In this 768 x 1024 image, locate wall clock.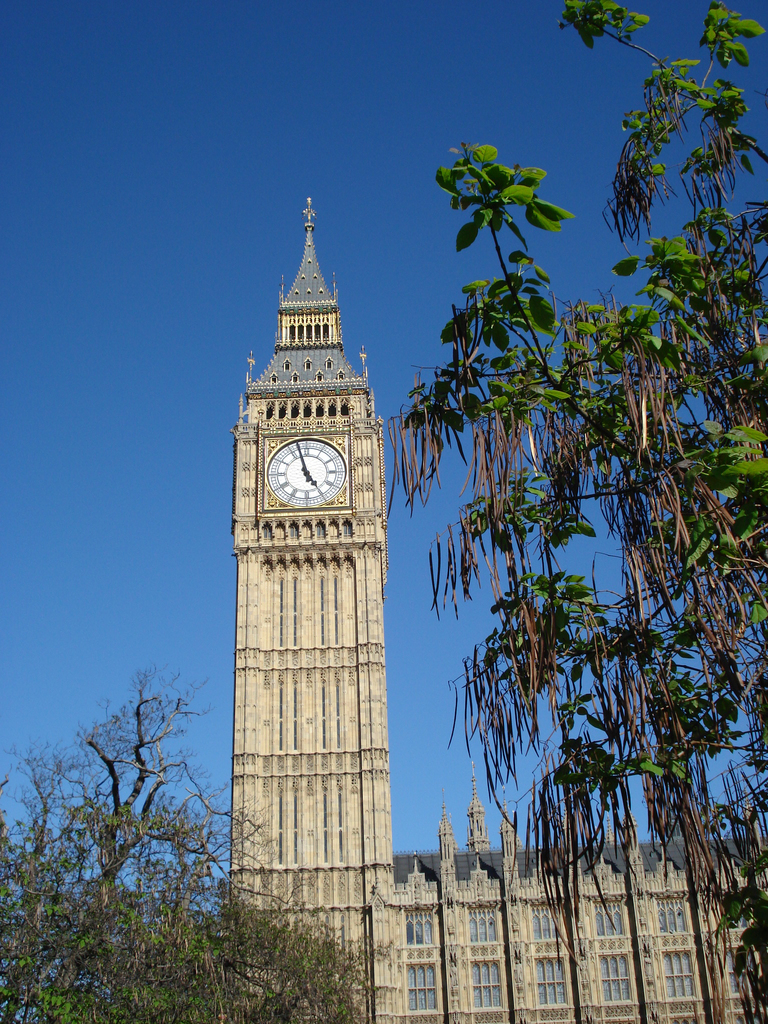
Bounding box: Rect(248, 415, 351, 519).
